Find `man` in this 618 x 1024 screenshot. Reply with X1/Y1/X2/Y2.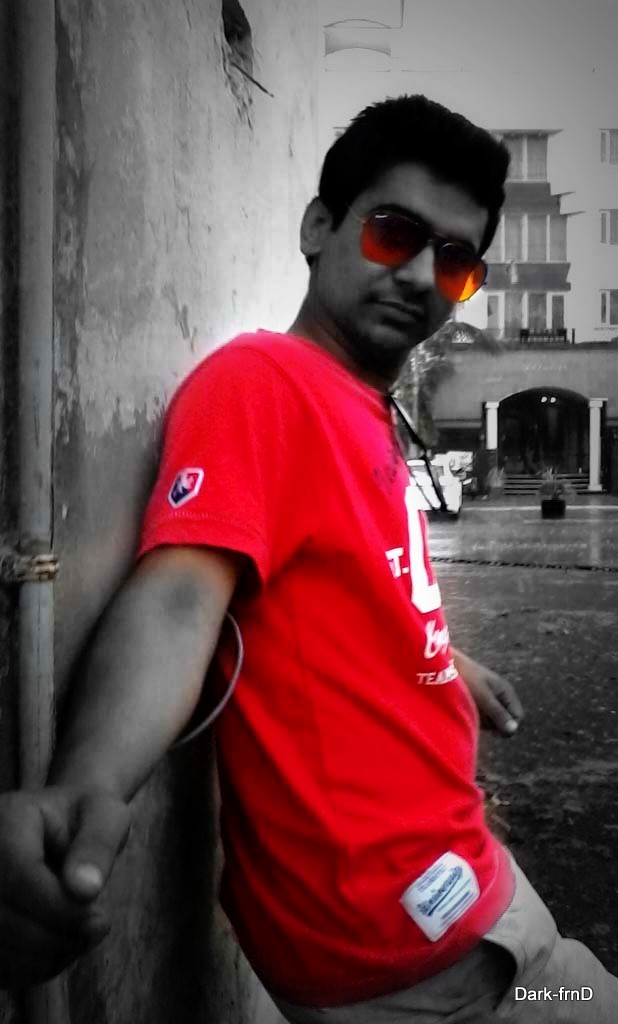
0/81/617/1023.
